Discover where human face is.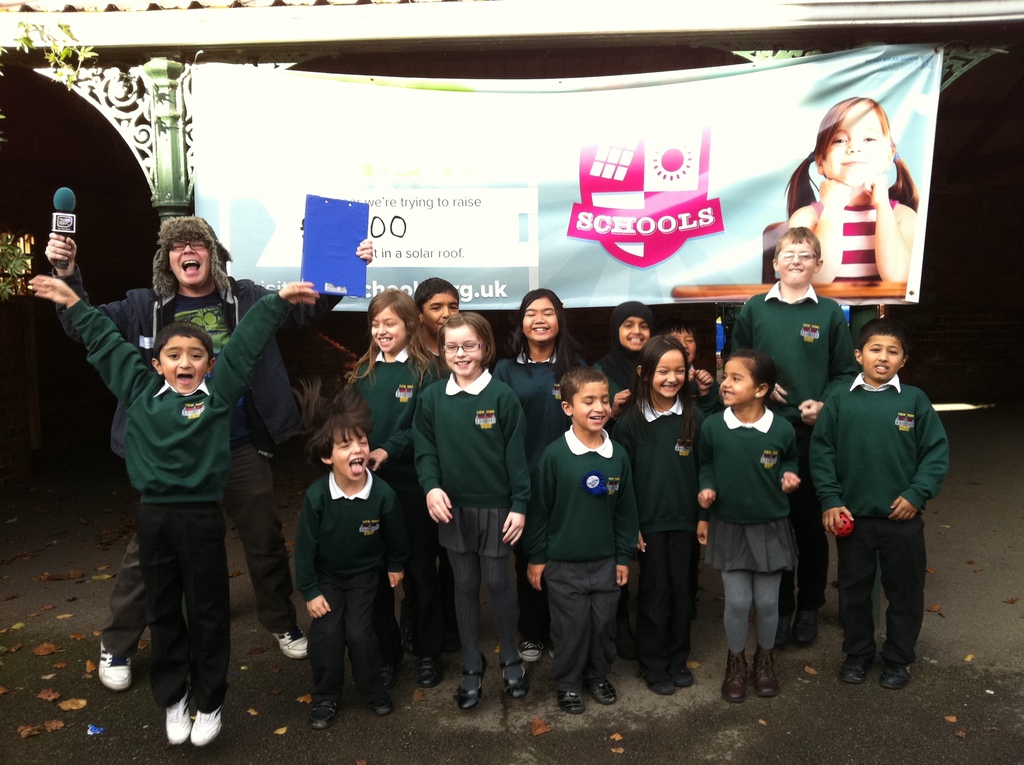
Discovered at <box>326,428,369,481</box>.
